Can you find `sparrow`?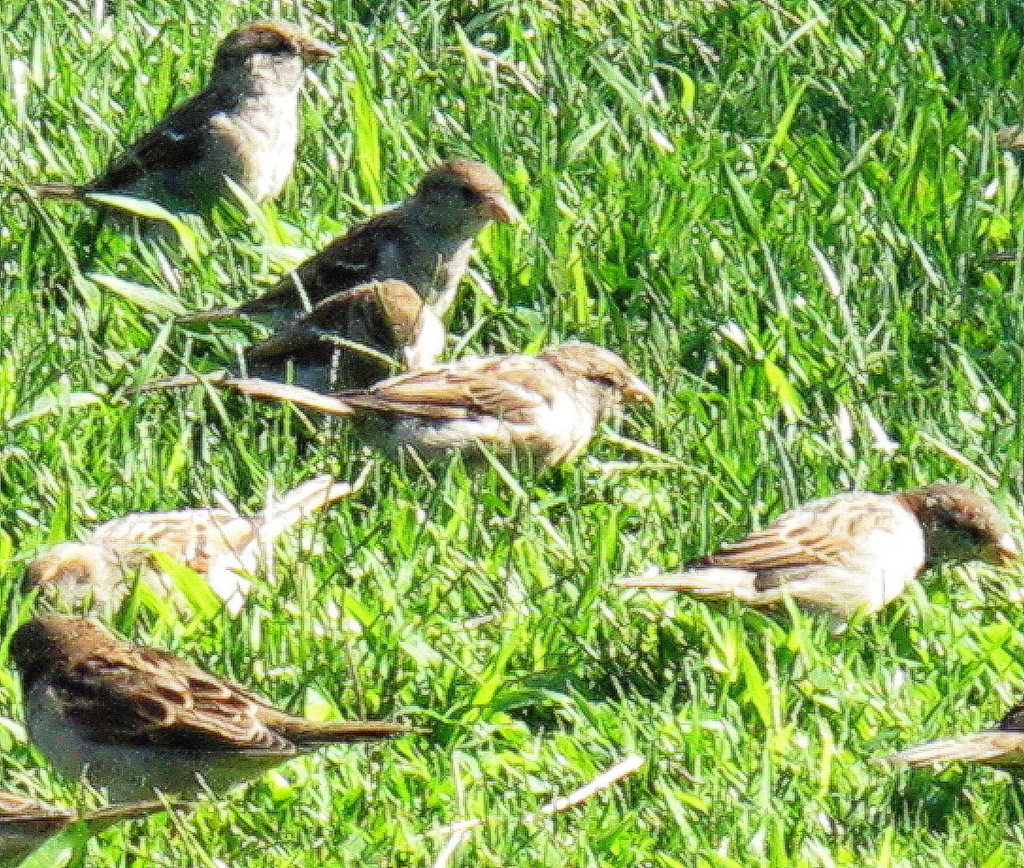
Yes, bounding box: <region>0, 791, 186, 867</region>.
